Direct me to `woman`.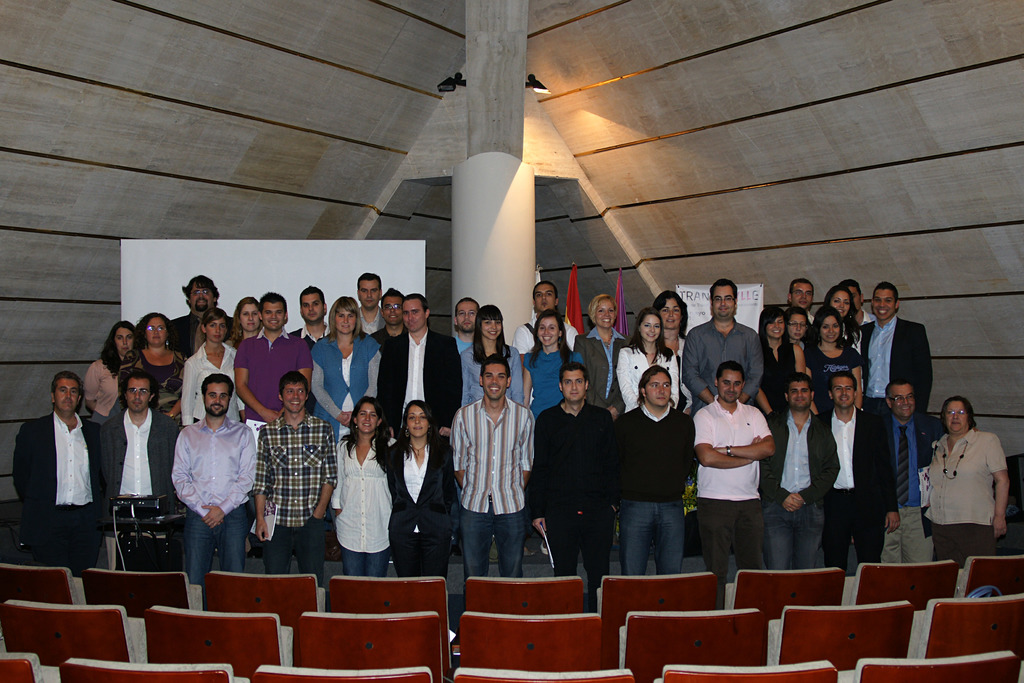
Direction: {"left": 79, "top": 320, "right": 137, "bottom": 424}.
